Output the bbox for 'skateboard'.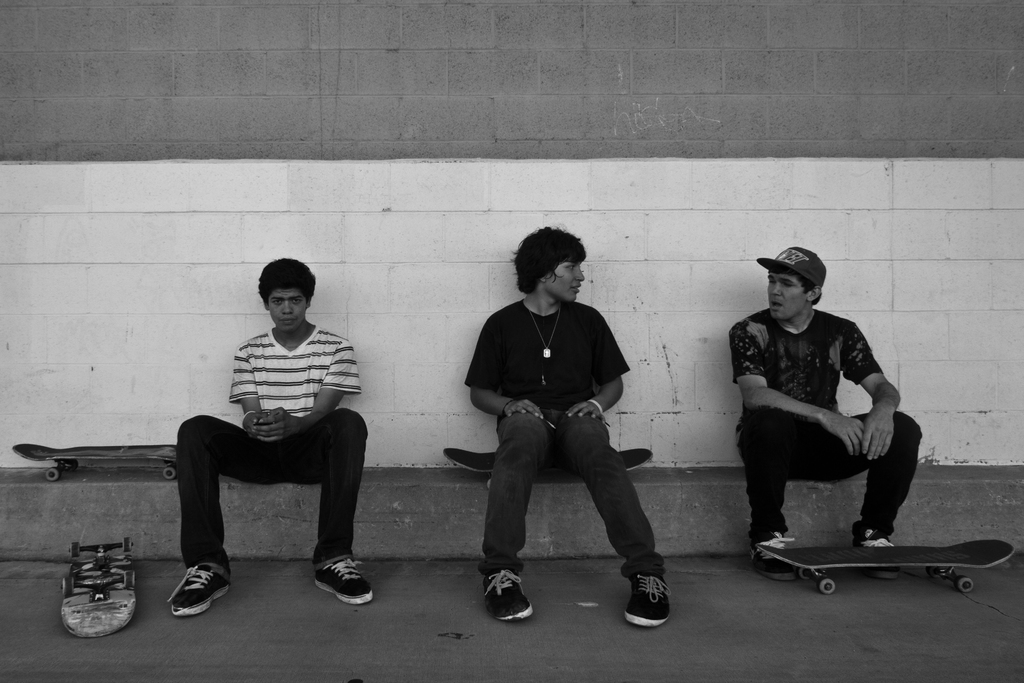
<box>61,536,138,638</box>.
